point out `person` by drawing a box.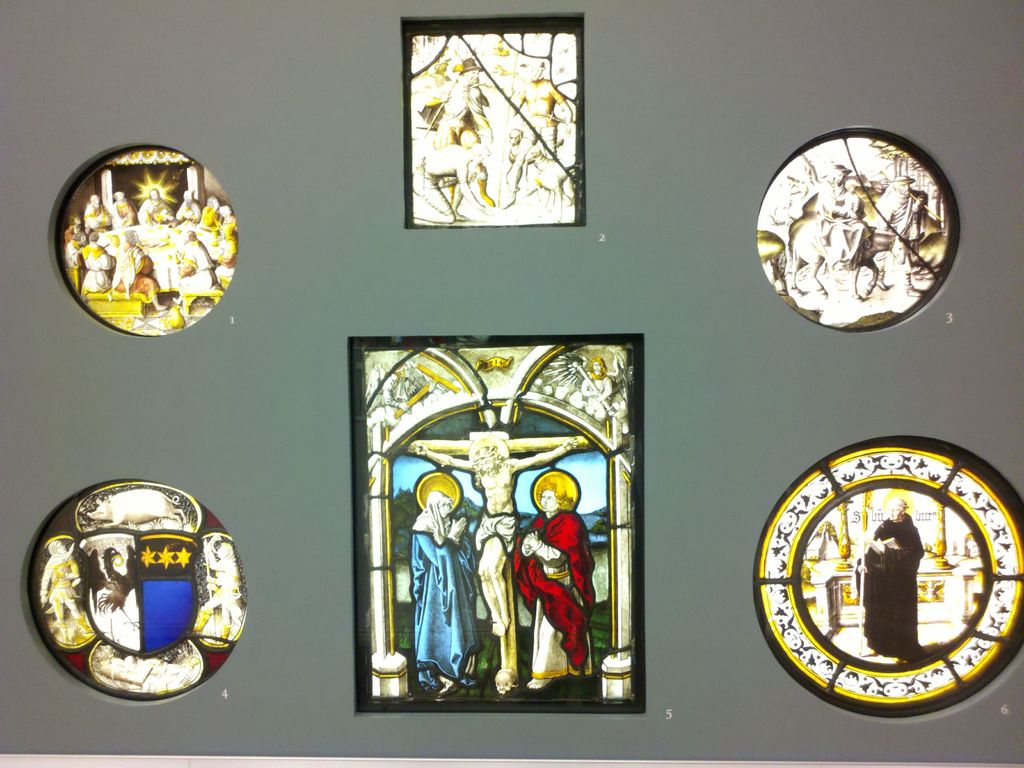
bbox=[412, 497, 481, 692].
